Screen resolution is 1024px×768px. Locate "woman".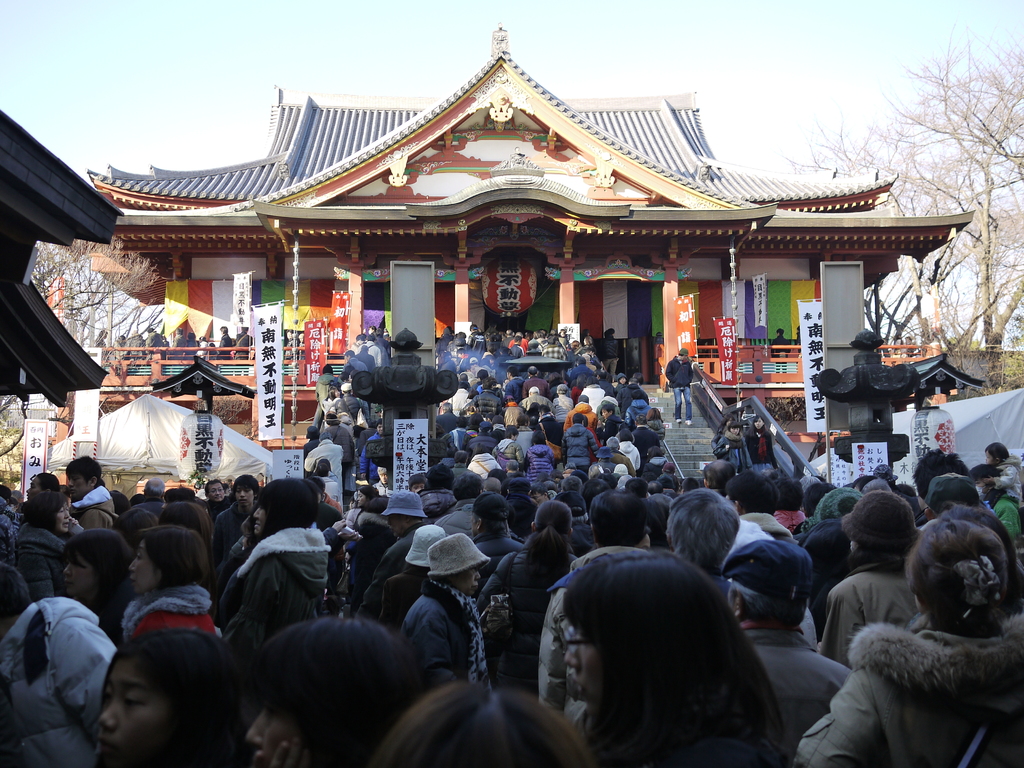
{"x1": 347, "y1": 484, "x2": 380, "y2": 529}.
